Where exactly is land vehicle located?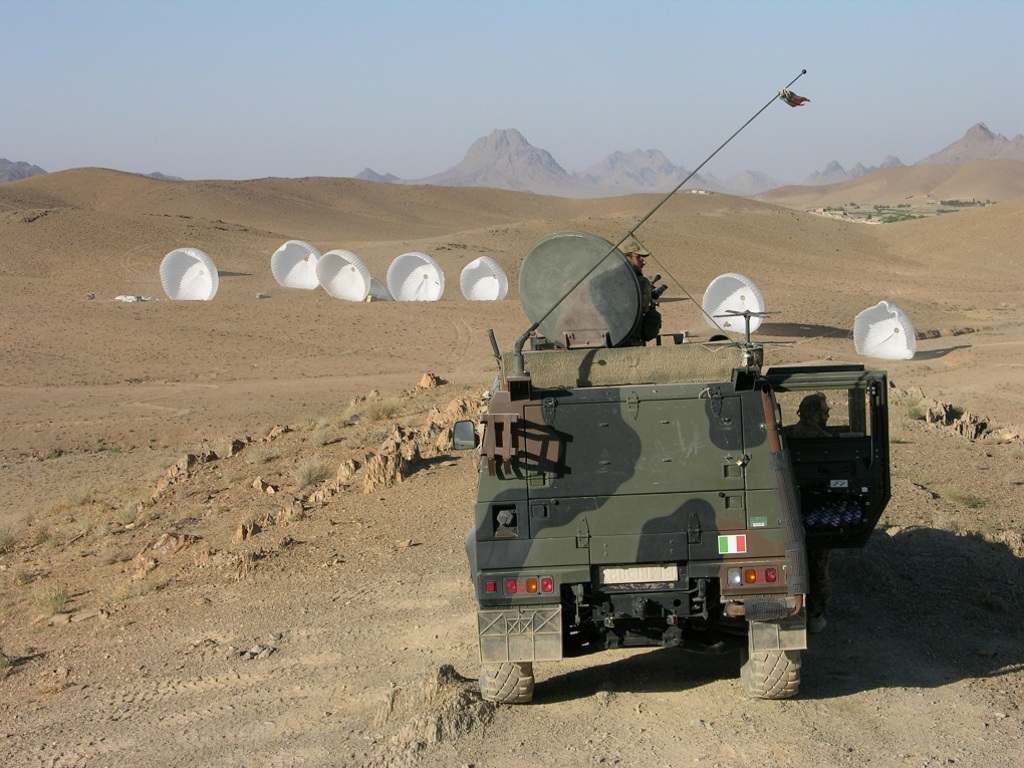
Its bounding box is crop(447, 65, 897, 702).
